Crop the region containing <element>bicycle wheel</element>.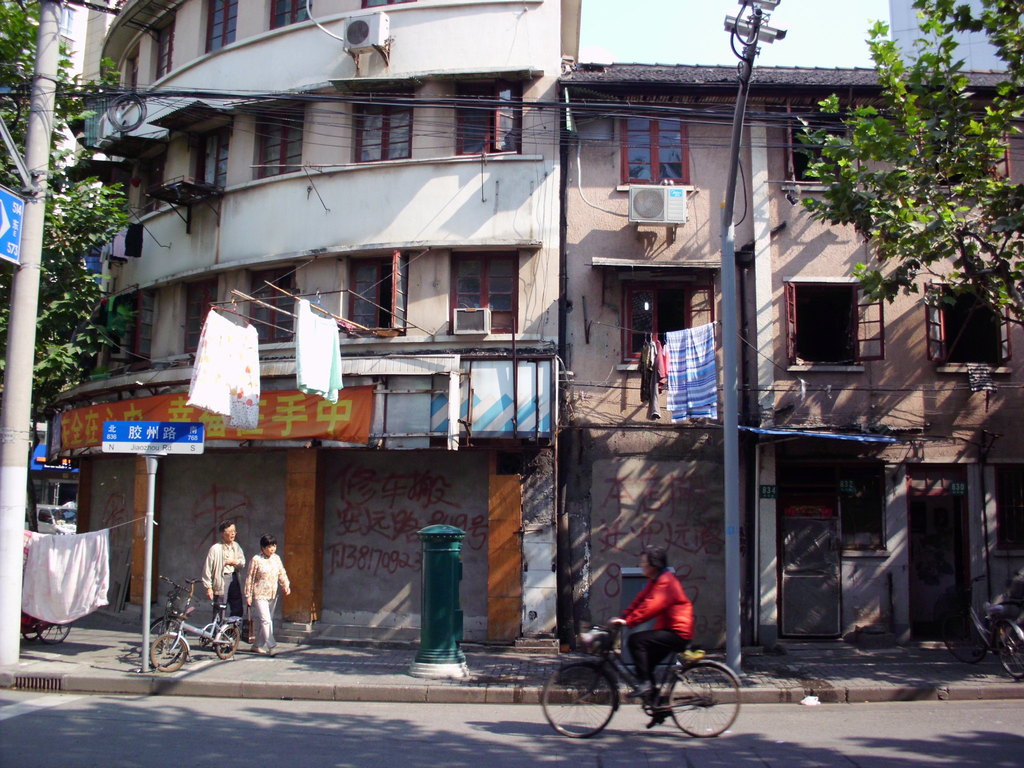
Crop region: region(147, 616, 184, 668).
